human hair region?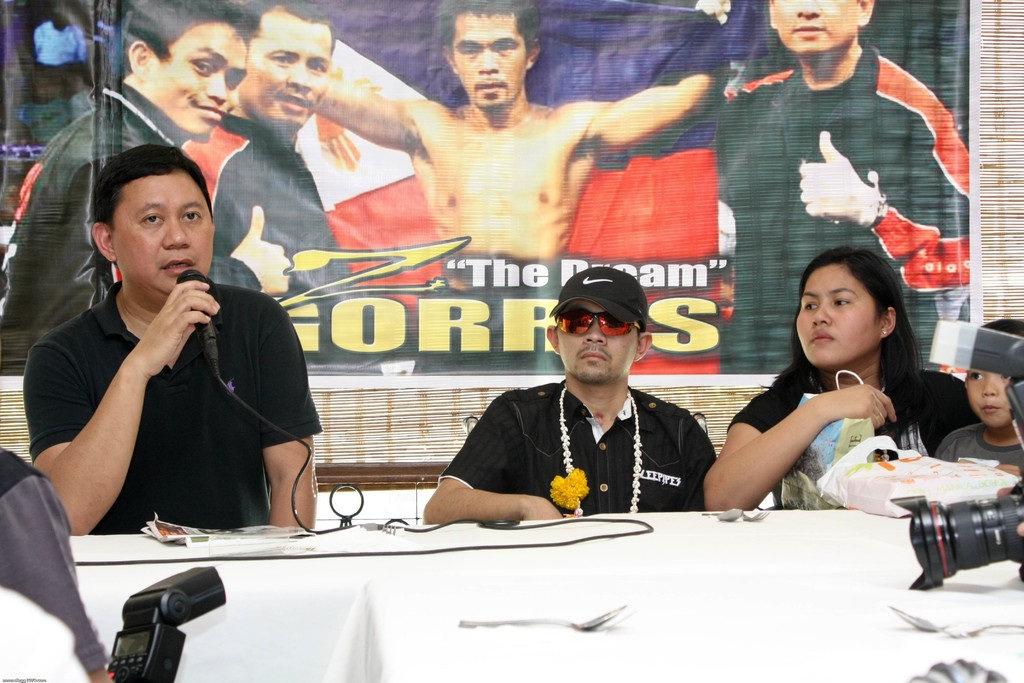
box=[980, 317, 1023, 336]
